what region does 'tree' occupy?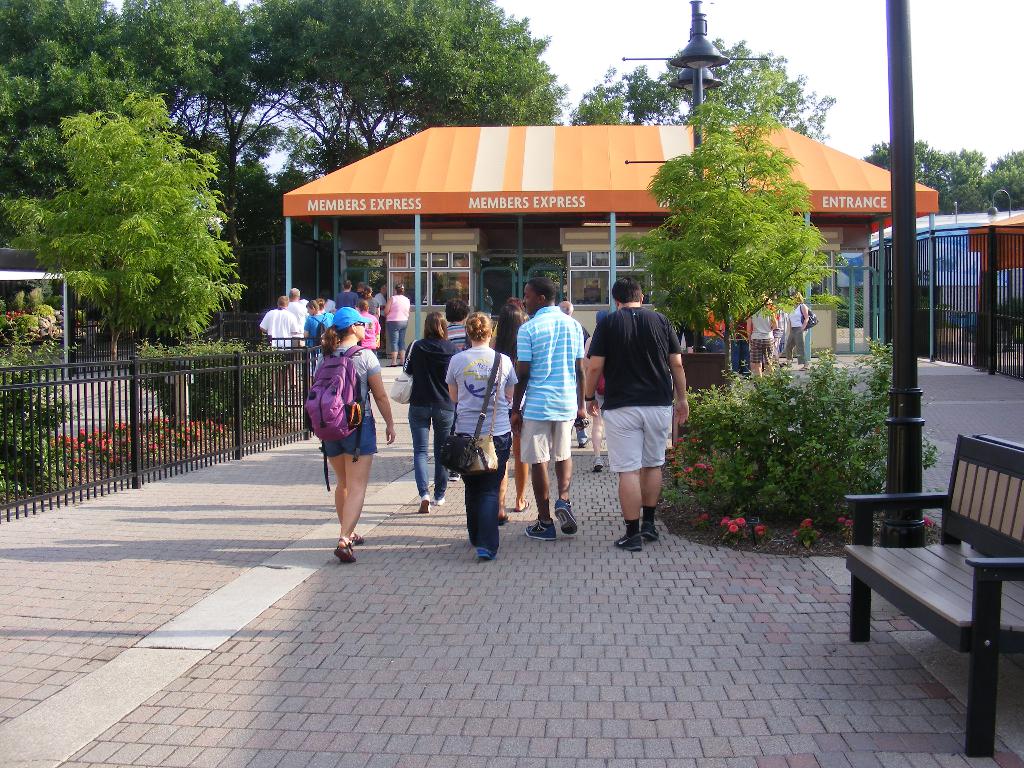
(x1=24, y1=80, x2=250, y2=380).
